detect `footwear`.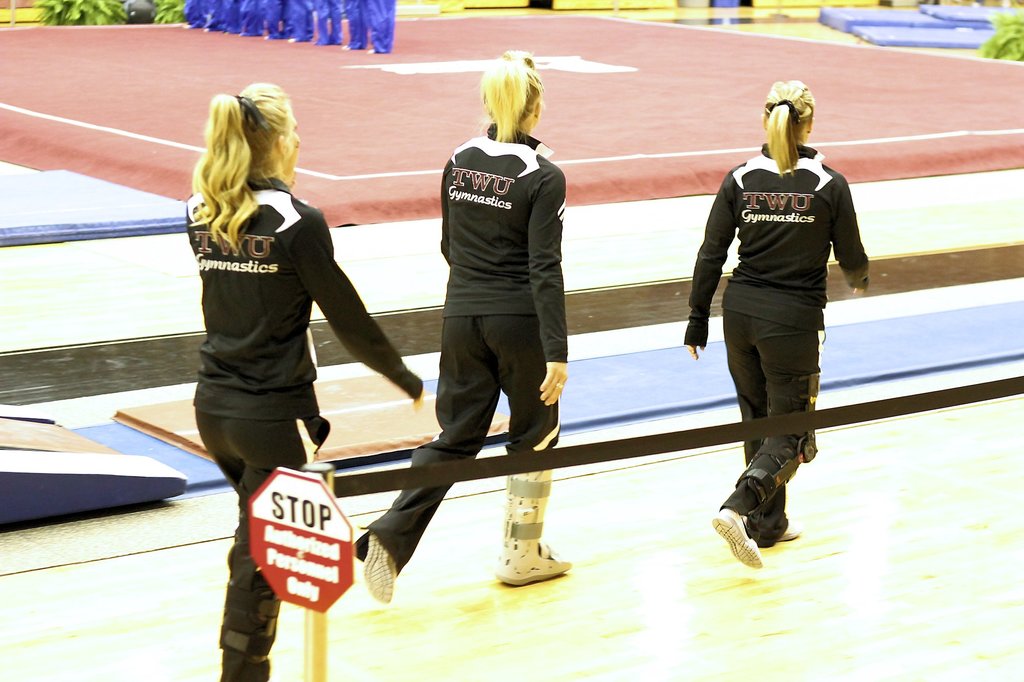
Detected at <bbox>774, 523, 808, 540</bbox>.
